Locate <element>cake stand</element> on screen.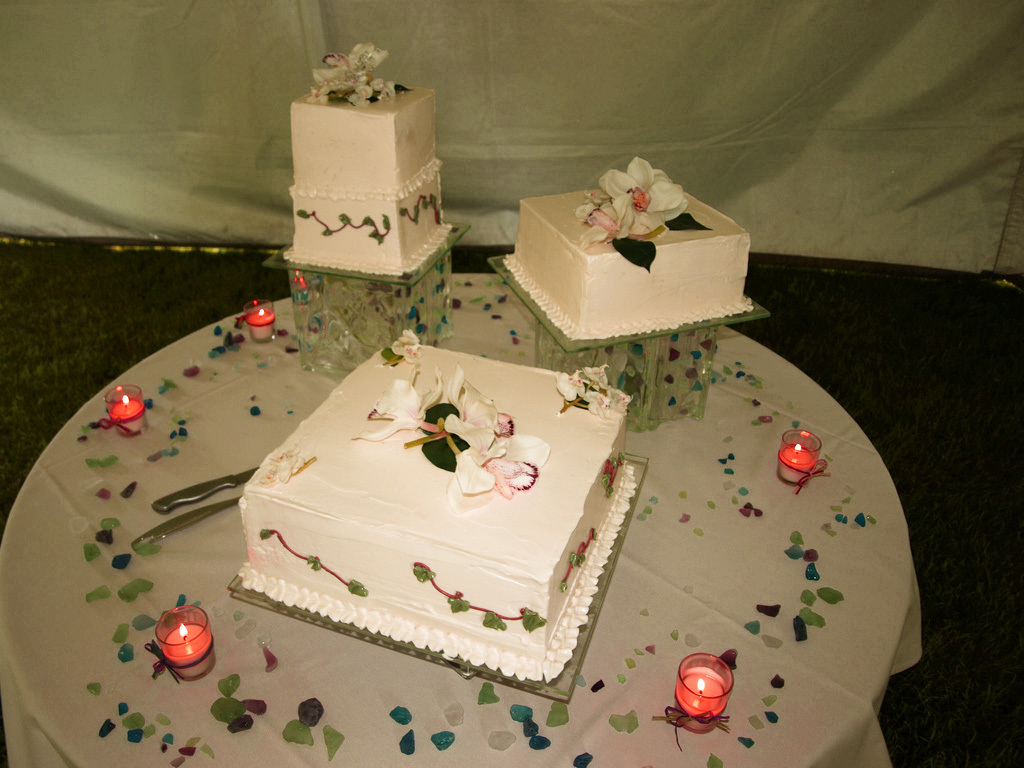
On screen at 219 439 650 717.
